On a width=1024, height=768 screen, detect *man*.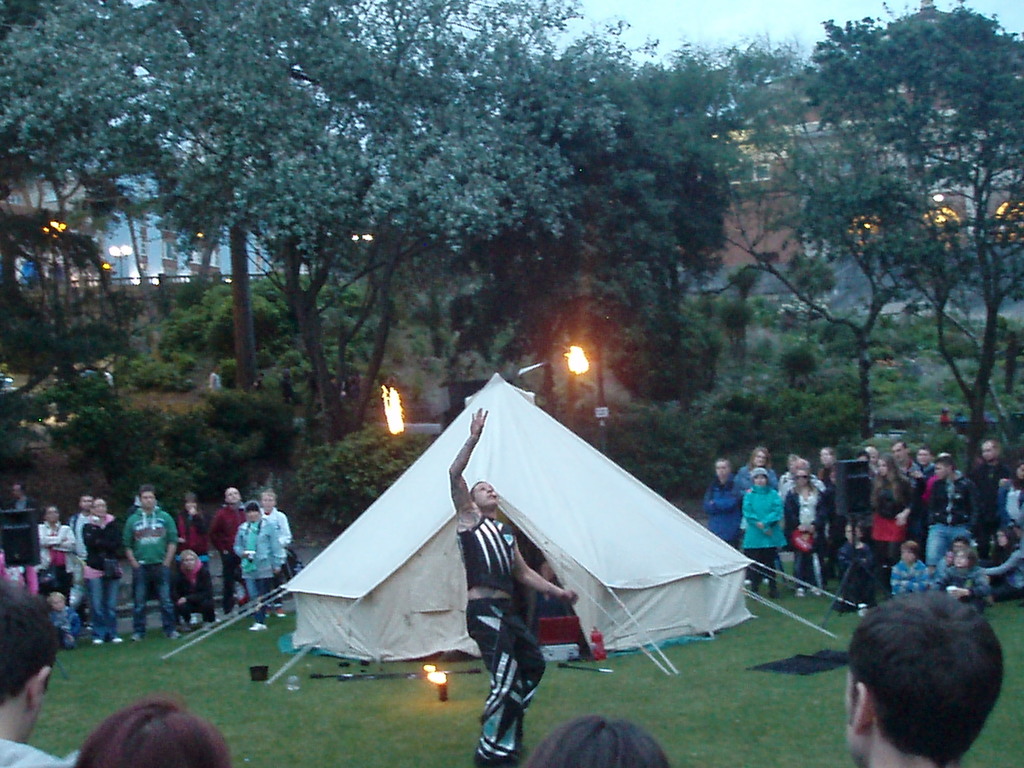
pyautogui.locateOnScreen(0, 483, 42, 510).
